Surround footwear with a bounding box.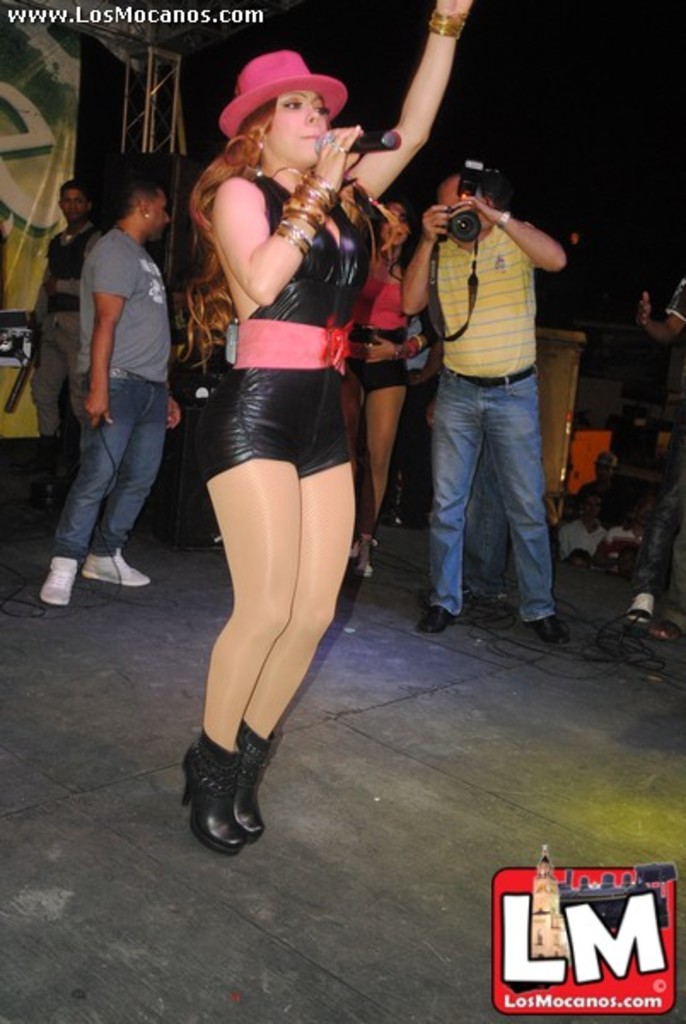
527/616/567/642.
